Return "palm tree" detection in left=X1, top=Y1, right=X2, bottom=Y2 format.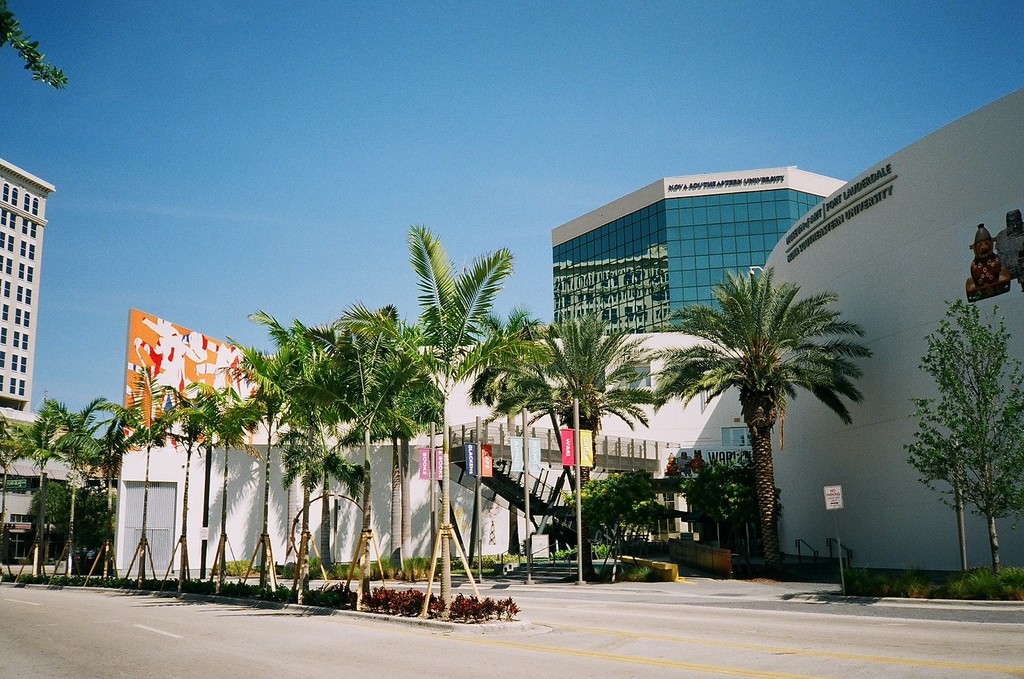
left=264, top=312, right=343, bottom=585.
